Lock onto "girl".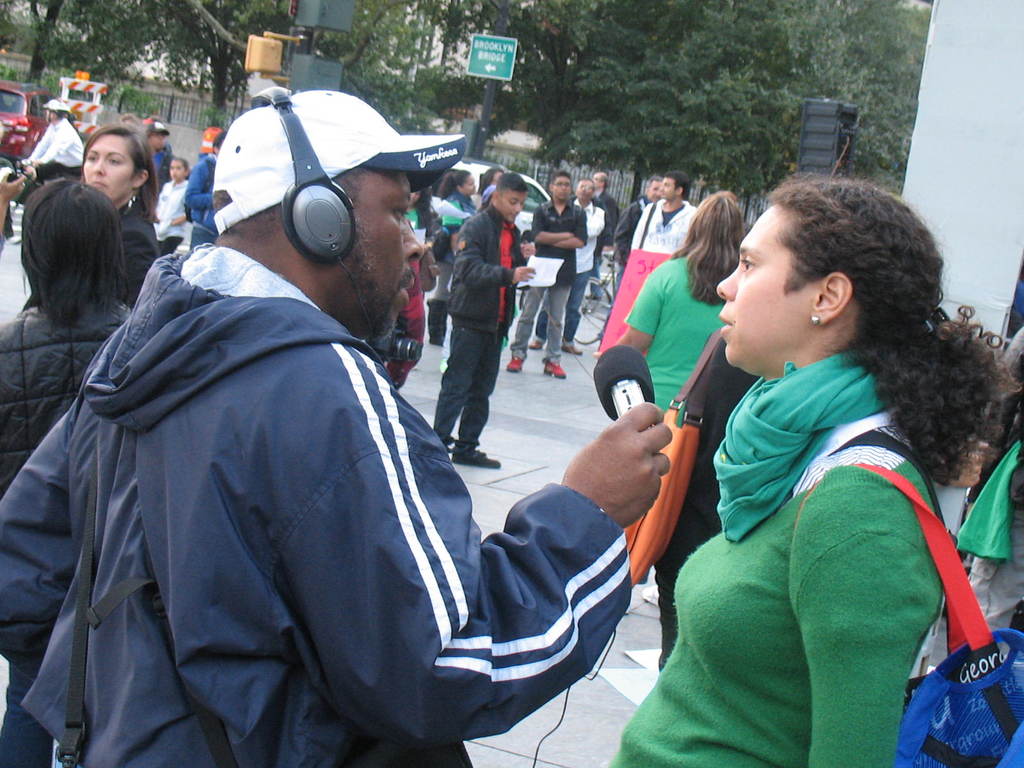
Locked: BBox(83, 114, 164, 306).
